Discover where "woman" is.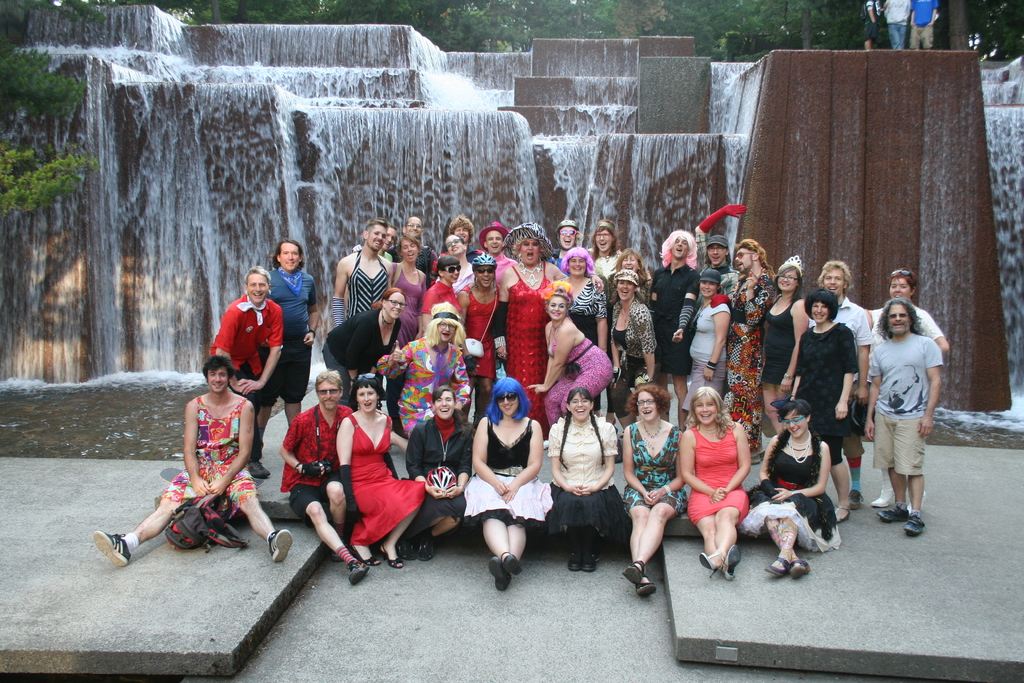
Discovered at 670,265,733,432.
